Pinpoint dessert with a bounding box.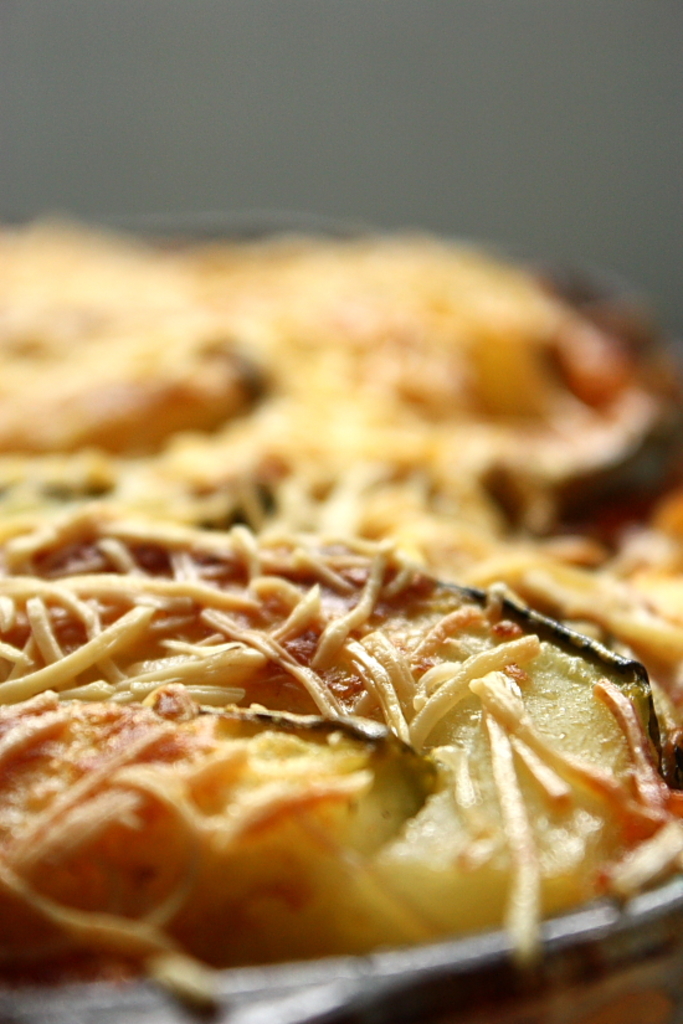
box(0, 217, 682, 1019).
